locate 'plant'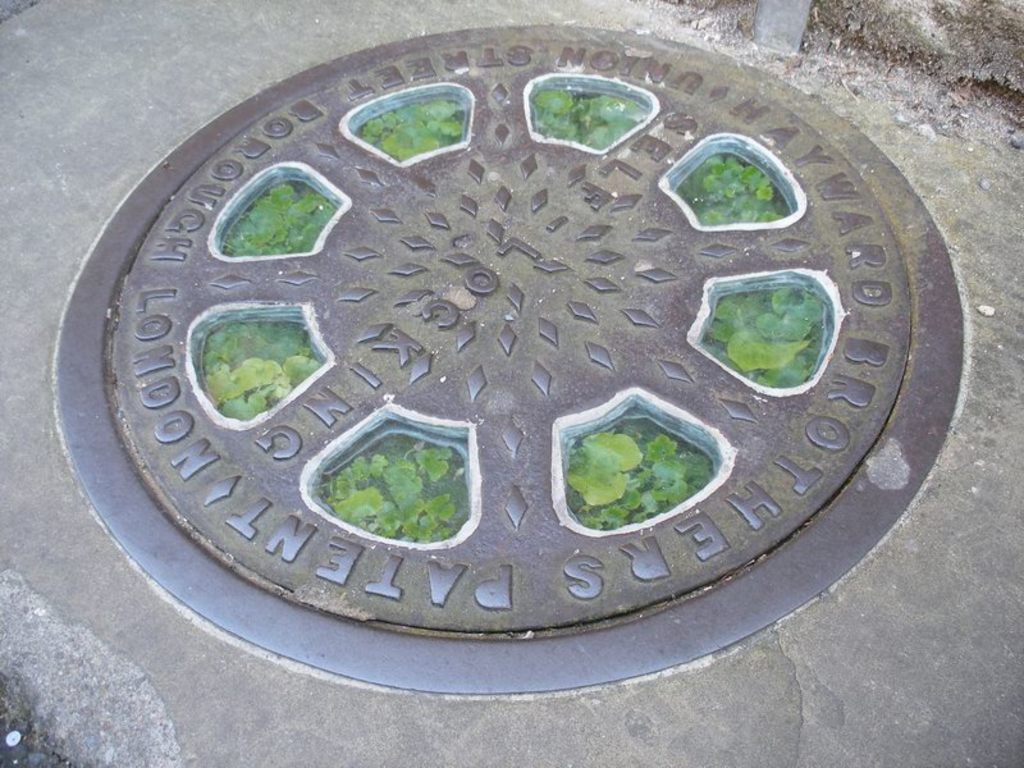
select_region(315, 417, 474, 557)
